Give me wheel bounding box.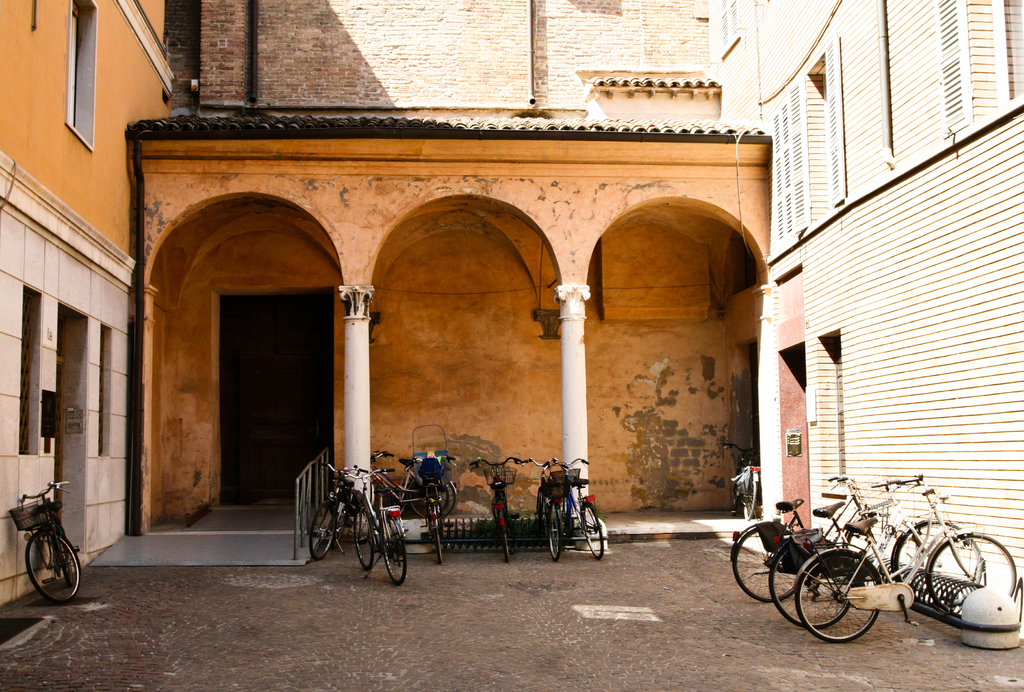
l=410, t=478, r=449, b=518.
